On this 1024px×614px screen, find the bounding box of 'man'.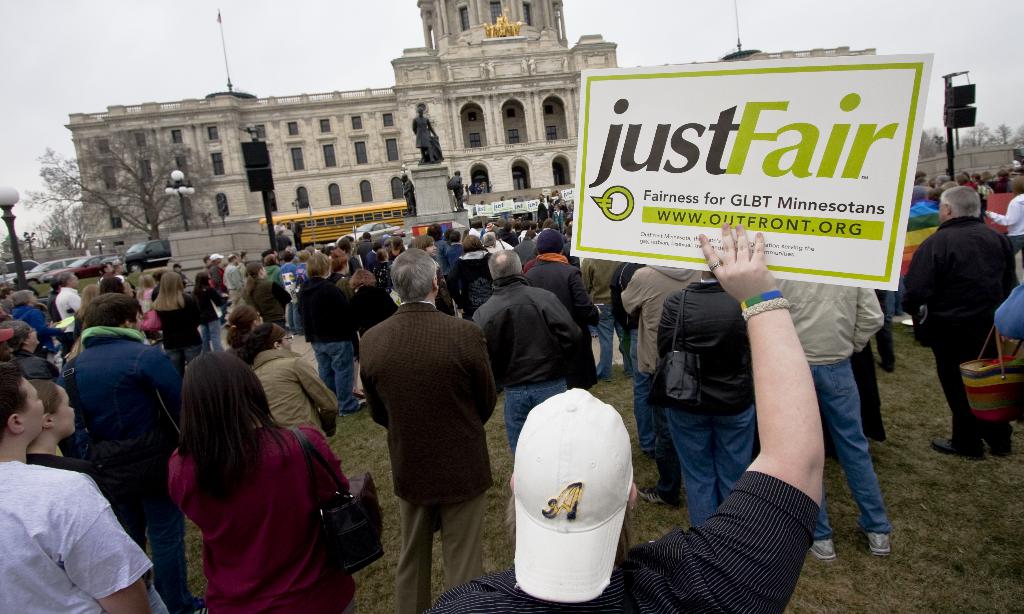
Bounding box: [410,108,435,167].
